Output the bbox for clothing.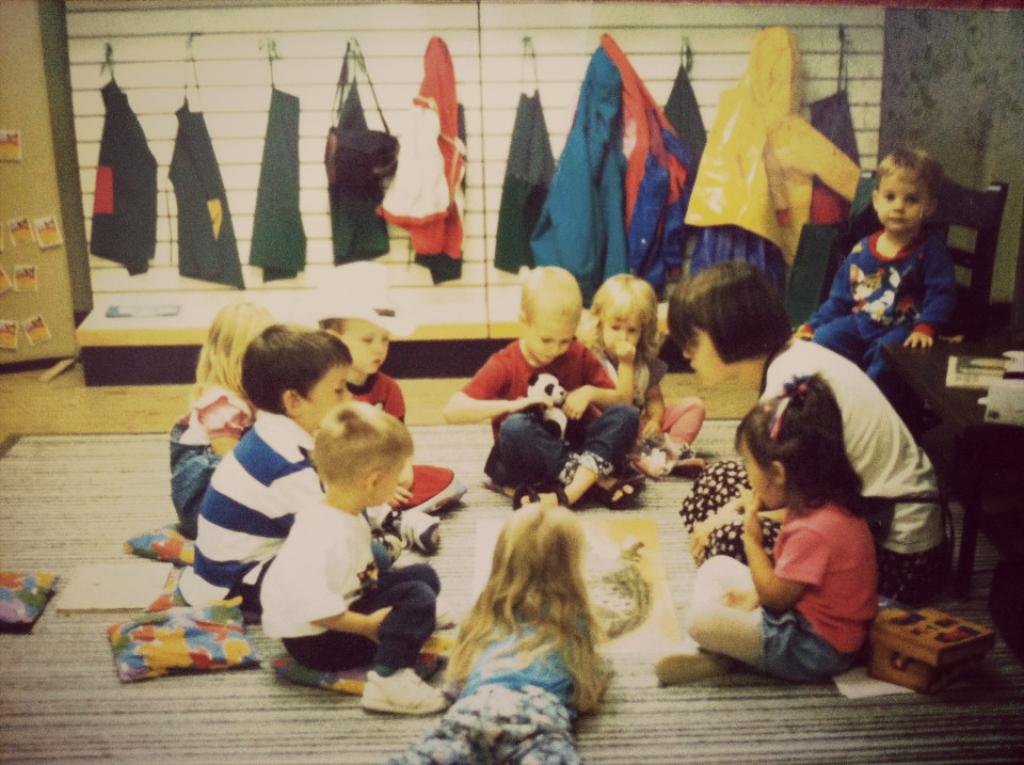
260, 510, 442, 671.
